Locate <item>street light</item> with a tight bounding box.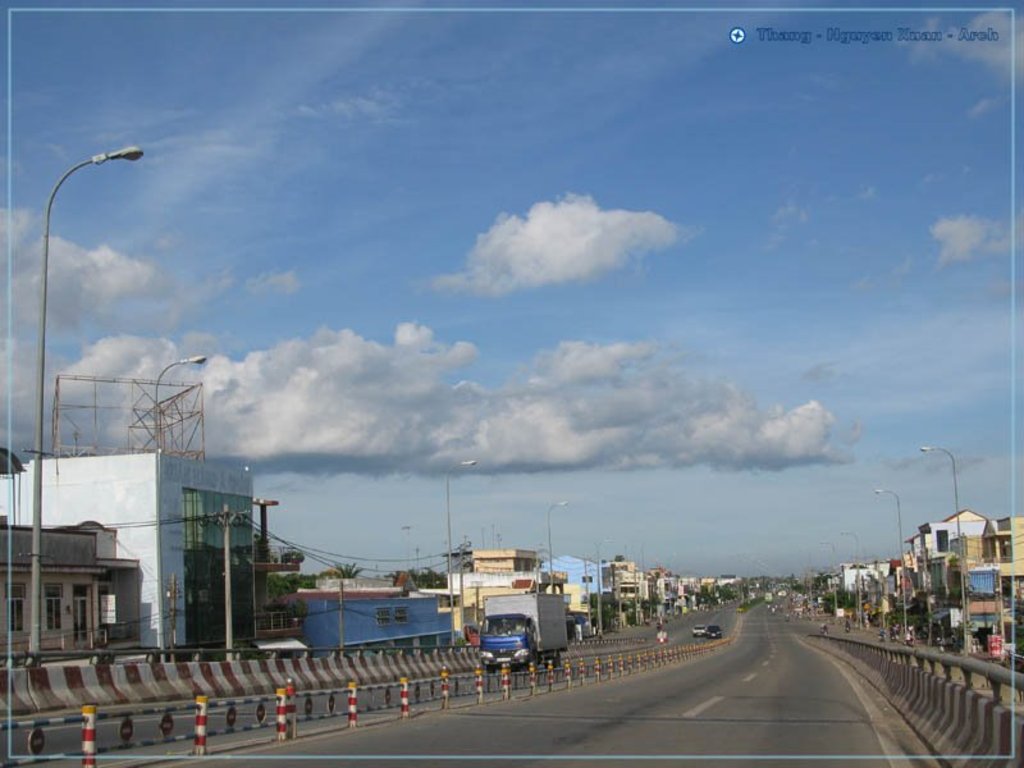
596 536 617 634.
